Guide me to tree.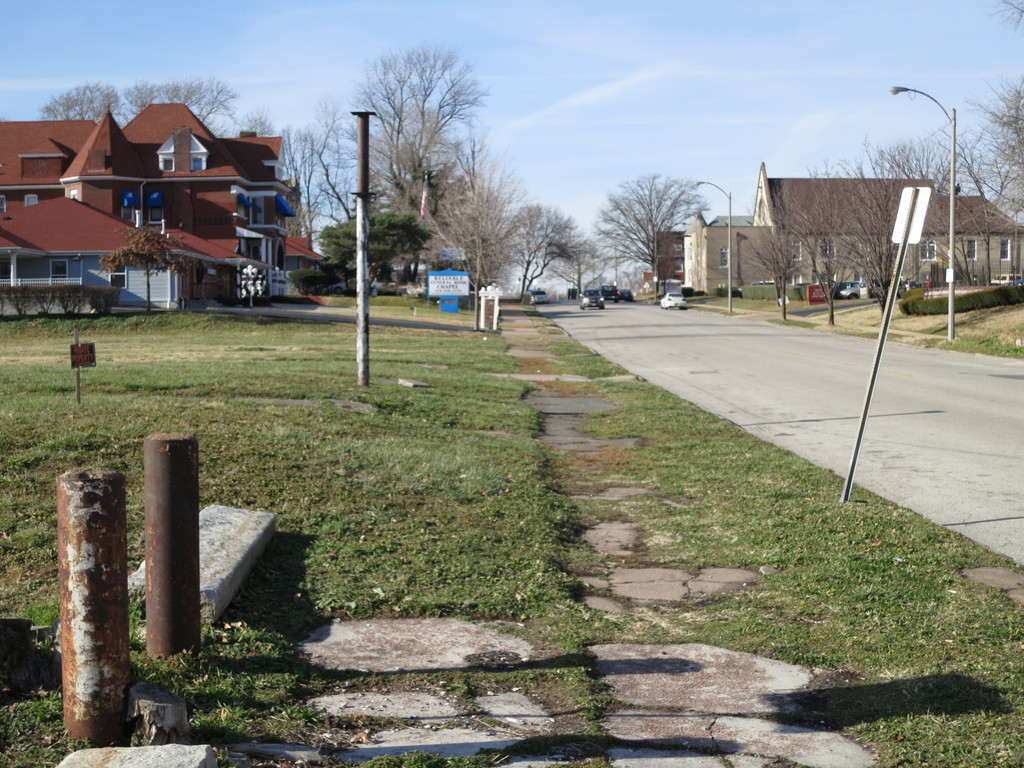
Guidance: 342/44/592/305.
